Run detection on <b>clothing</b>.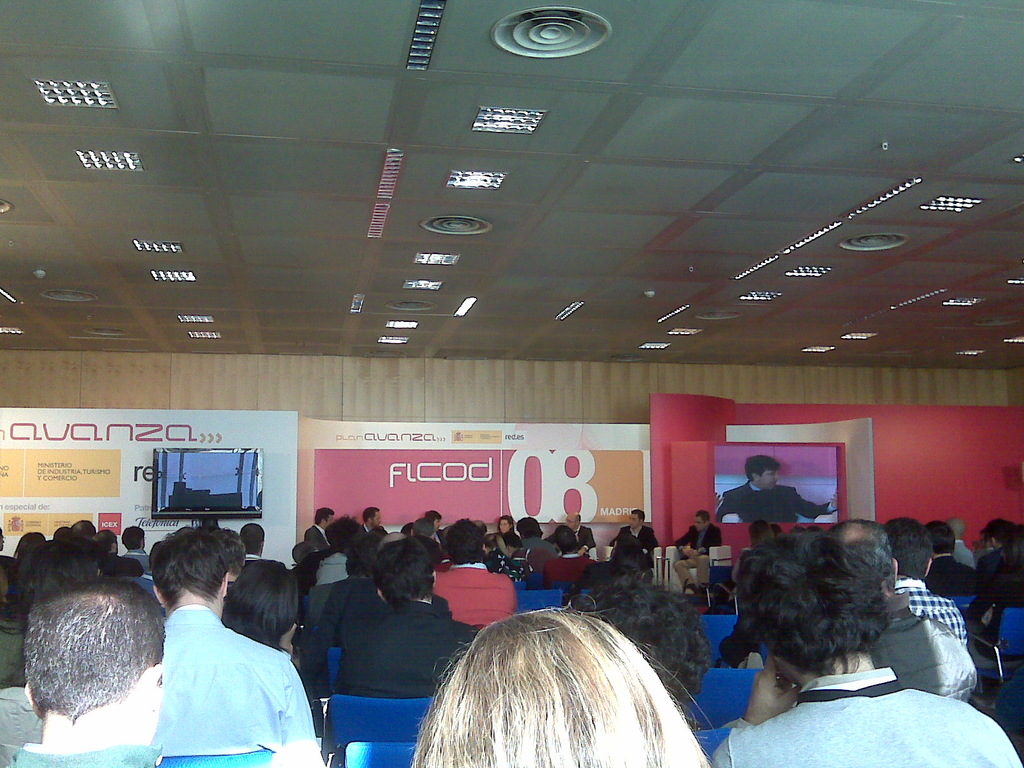
Result: detection(719, 614, 761, 664).
